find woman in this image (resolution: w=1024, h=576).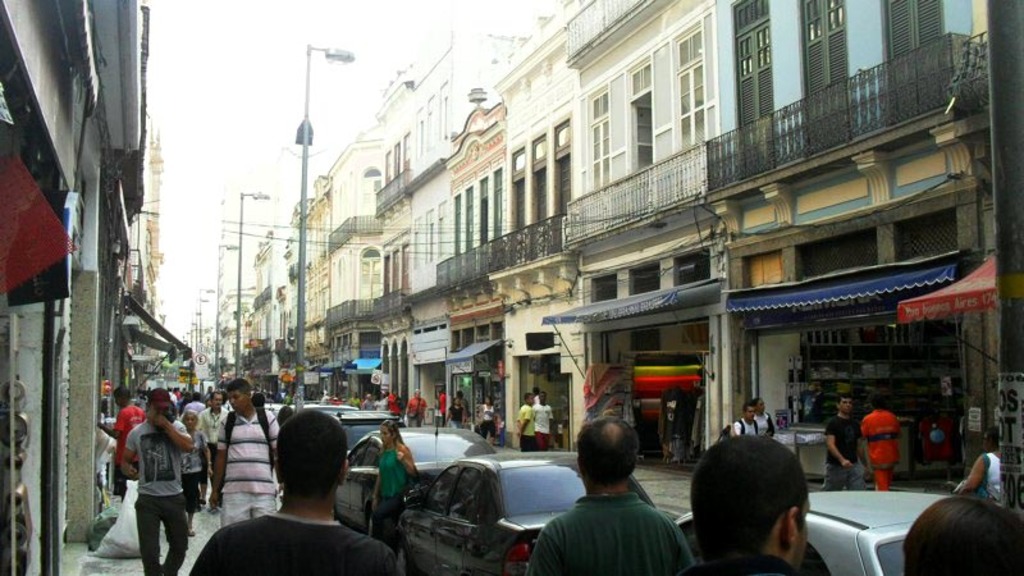
<box>365,419,420,563</box>.
